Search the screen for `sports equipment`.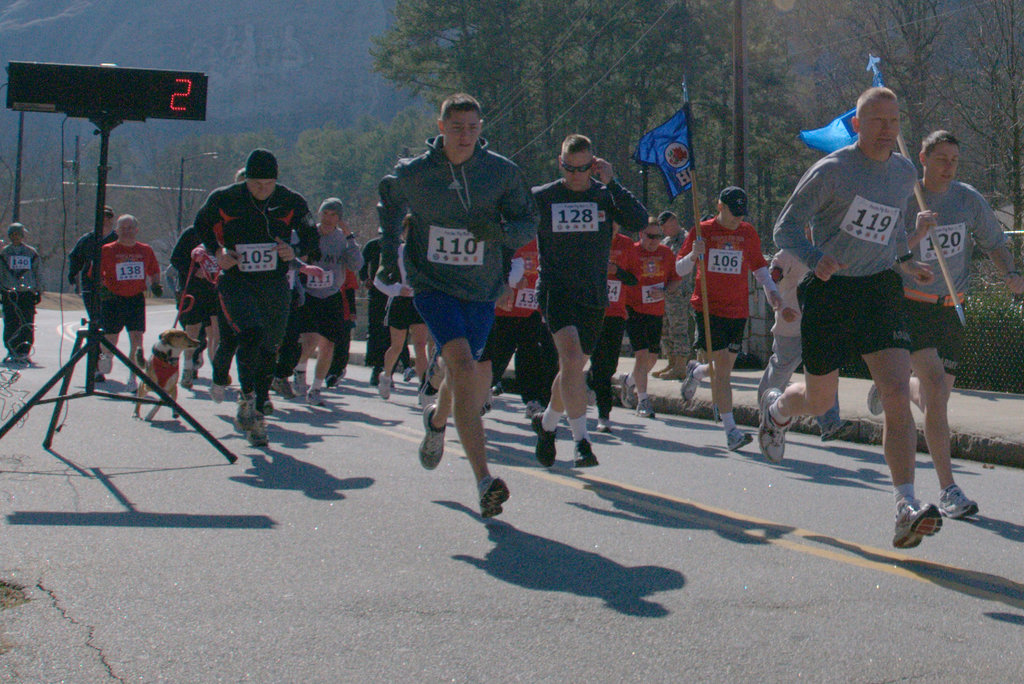
Found at x1=479, y1=479, x2=513, y2=523.
